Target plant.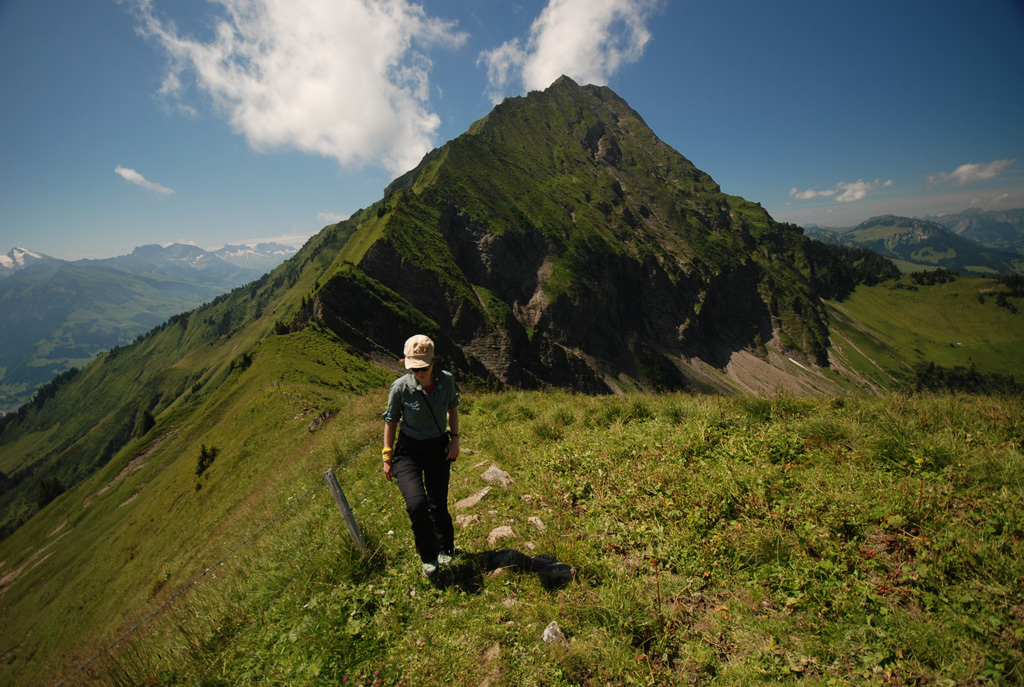
Target region: {"left": 195, "top": 444, "right": 224, "bottom": 482}.
